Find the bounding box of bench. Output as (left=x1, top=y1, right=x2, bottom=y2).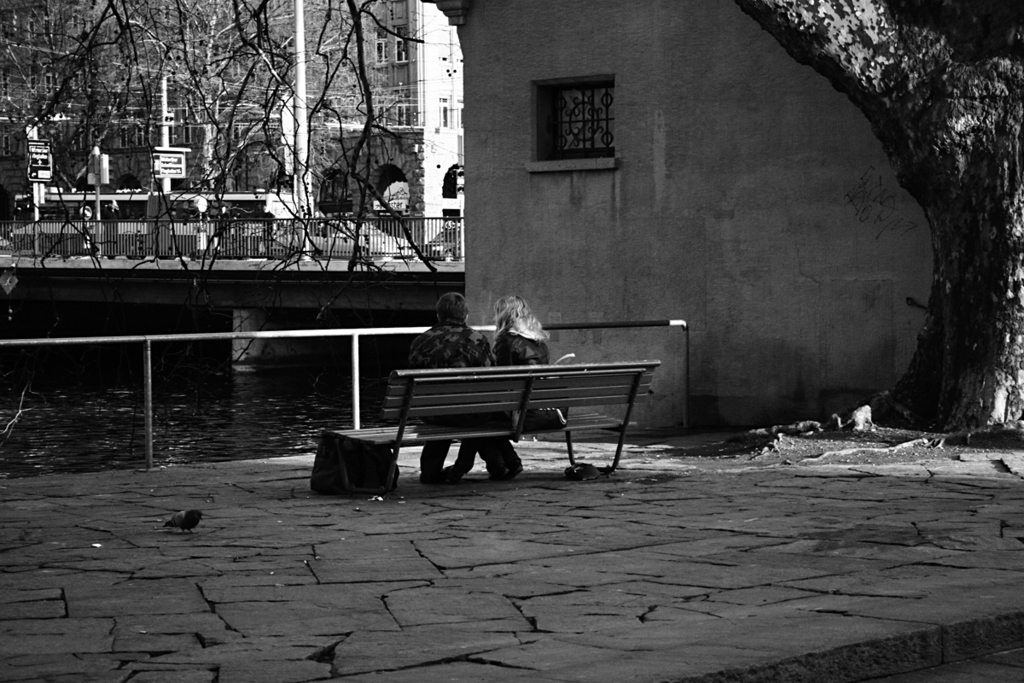
(left=327, top=358, right=669, bottom=498).
